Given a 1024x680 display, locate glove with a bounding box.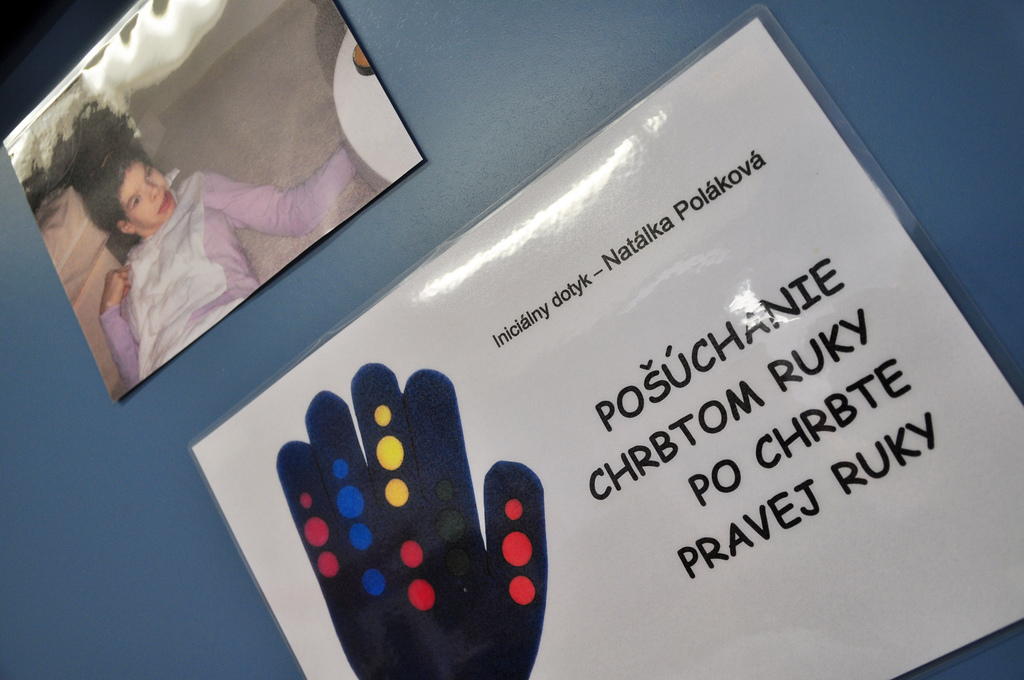
Located: bbox=(270, 359, 548, 679).
